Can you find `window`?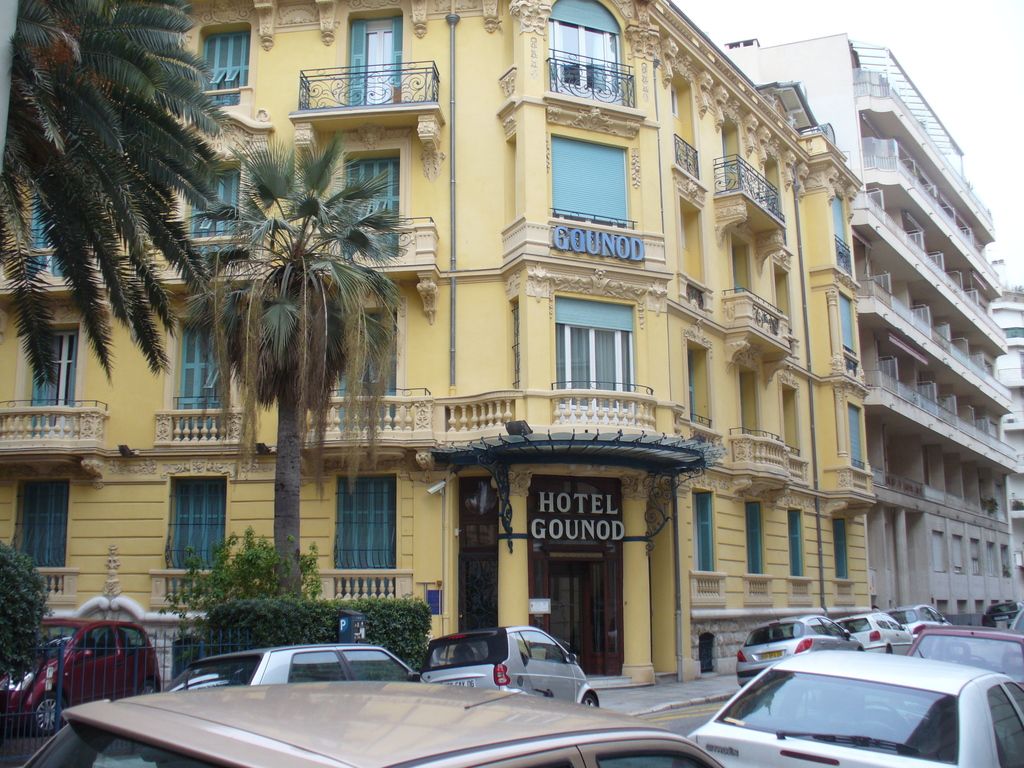
Yes, bounding box: x1=168 y1=477 x2=230 y2=575.
